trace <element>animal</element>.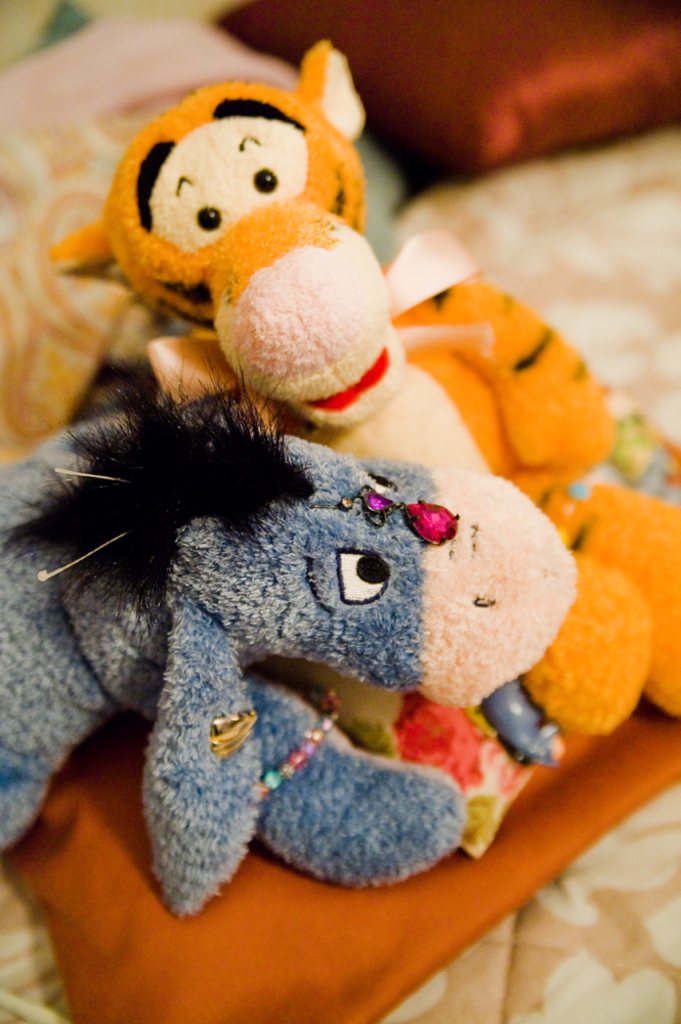
Traced to <bbox>0, 365, 577, 929</bbox>.
